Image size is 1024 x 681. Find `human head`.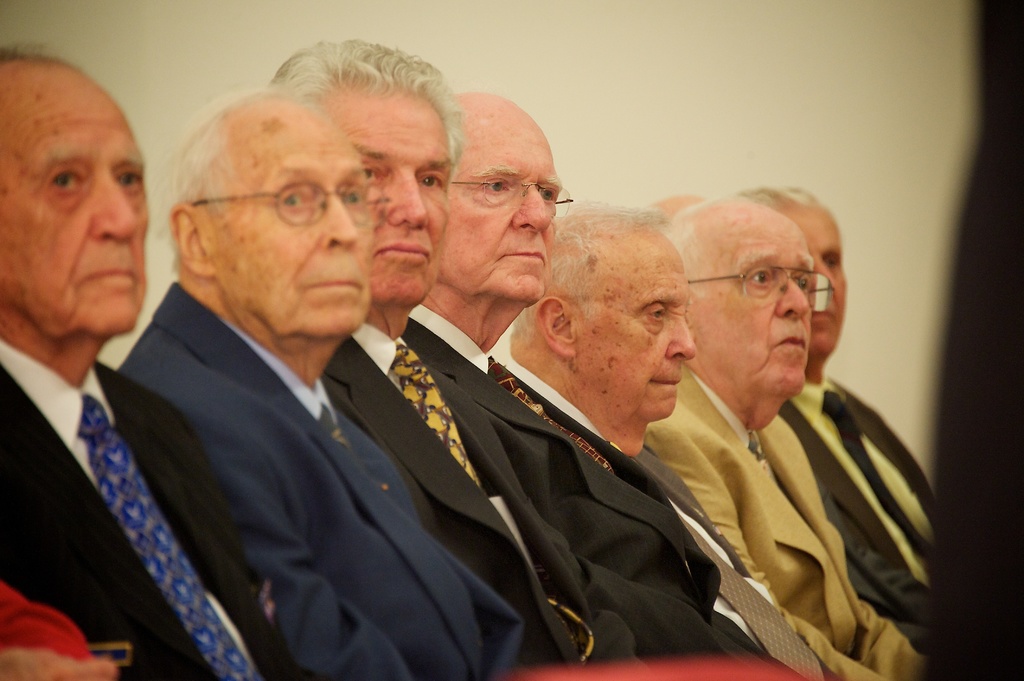
[433,92,563,308].
